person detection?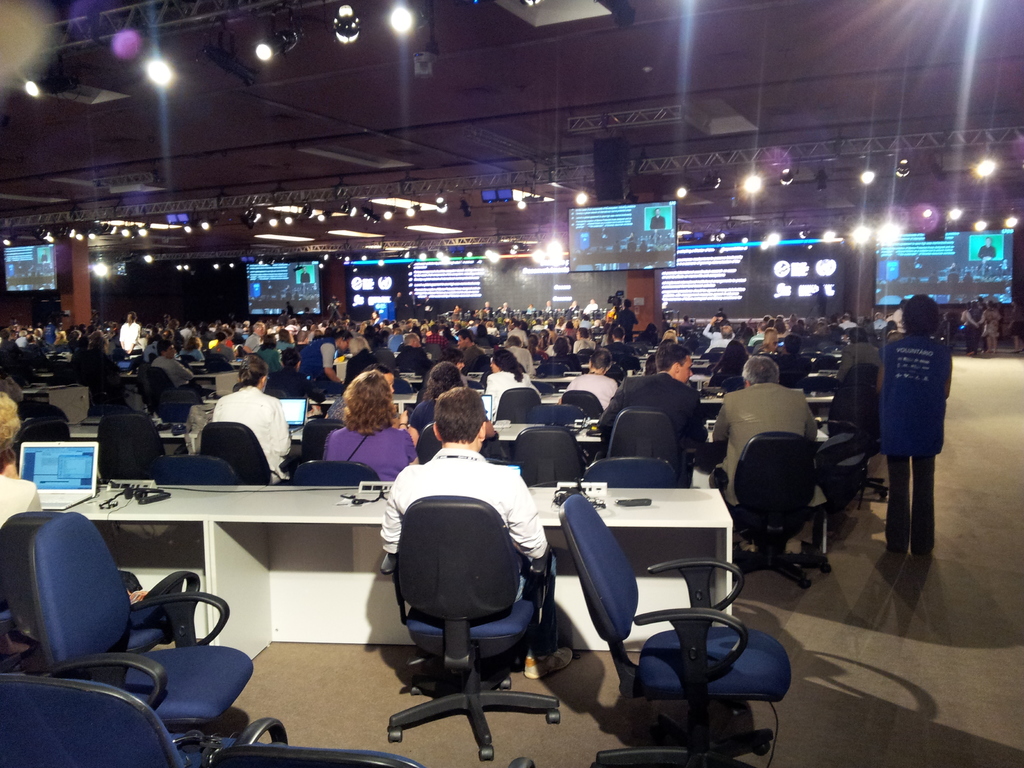
detection(0, 391, 44, 529)
